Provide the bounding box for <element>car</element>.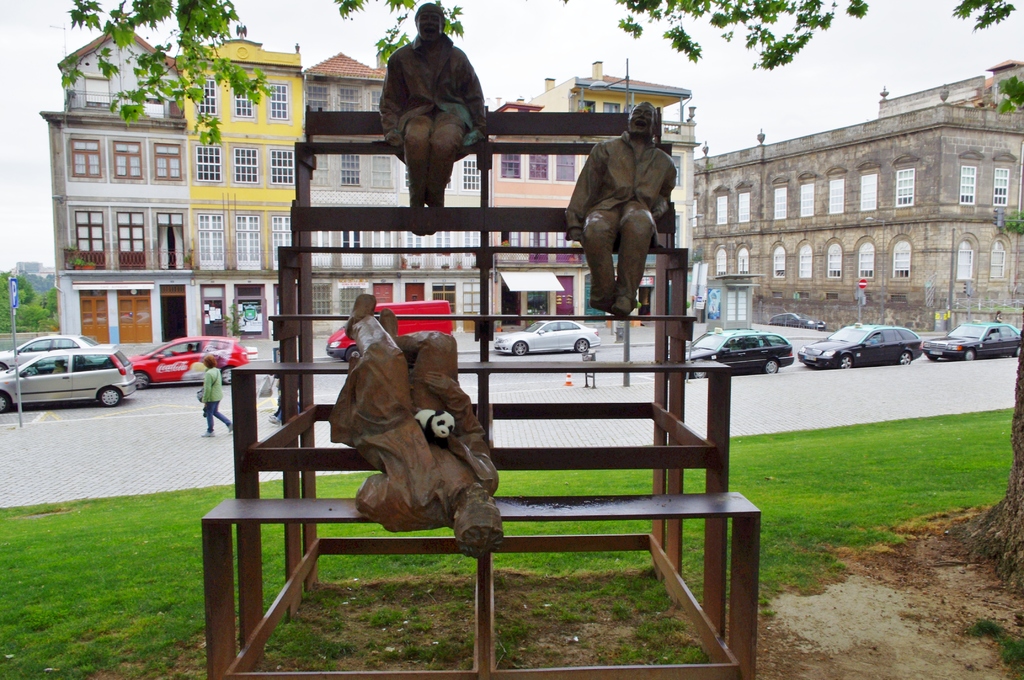
(x1=798, y1=320, x2=927, y2=365).
